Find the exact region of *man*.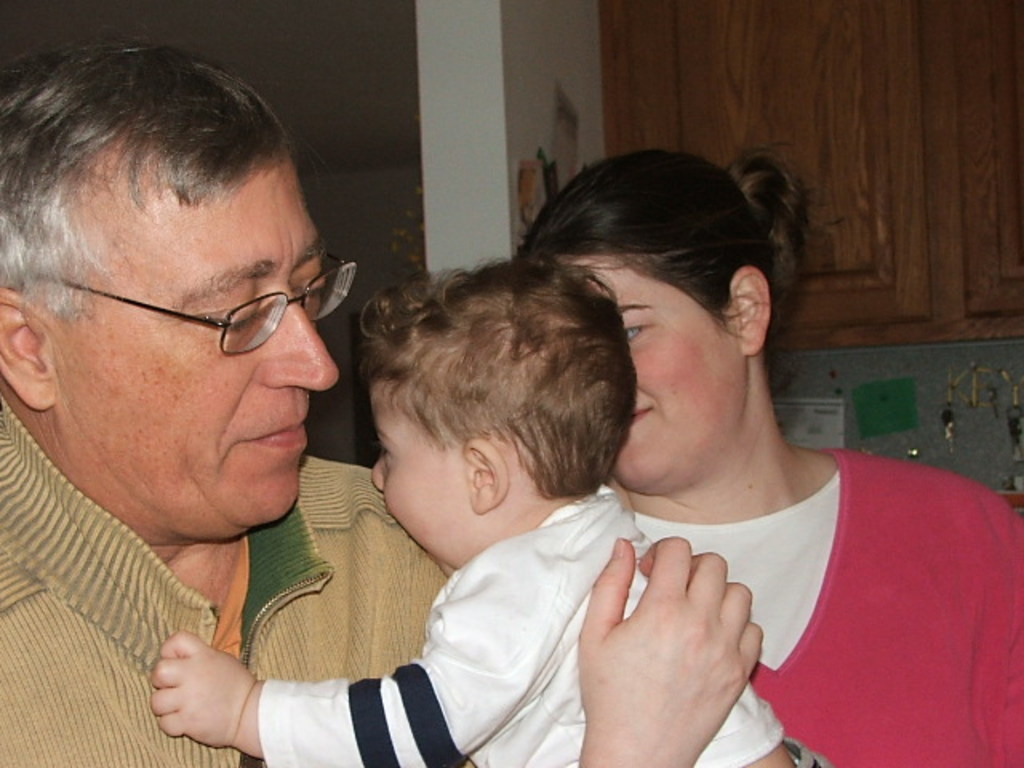
Exact region: 38,101,701,762.
